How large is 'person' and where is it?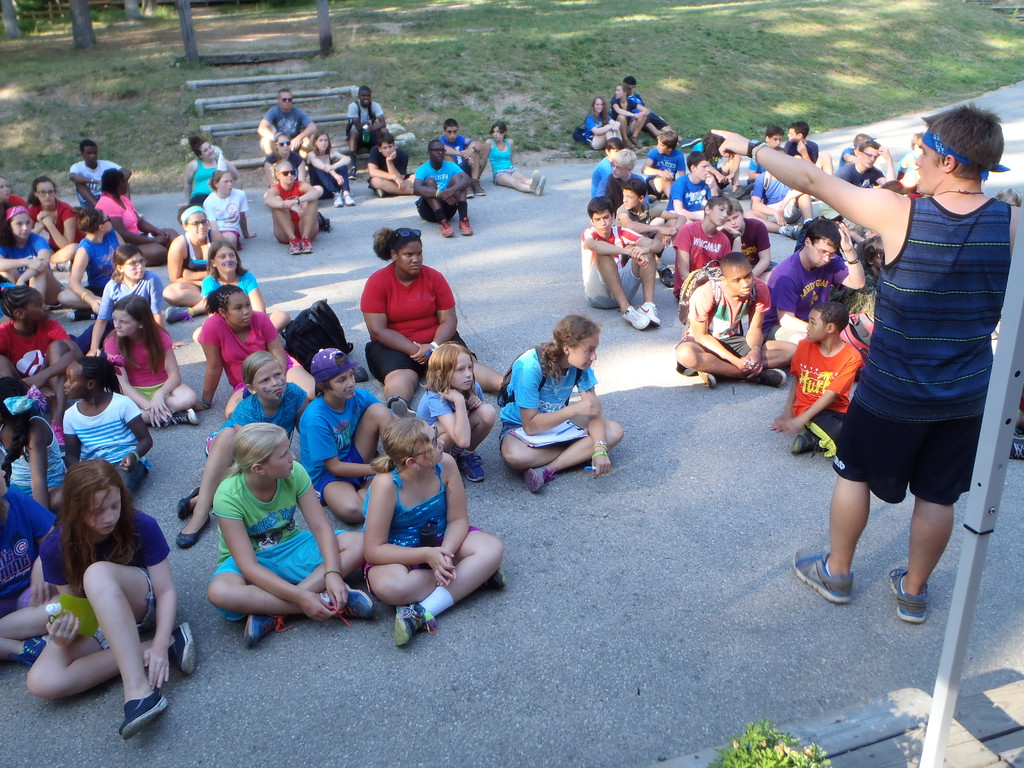
Bounding box: [579, 88, 628, 152].
